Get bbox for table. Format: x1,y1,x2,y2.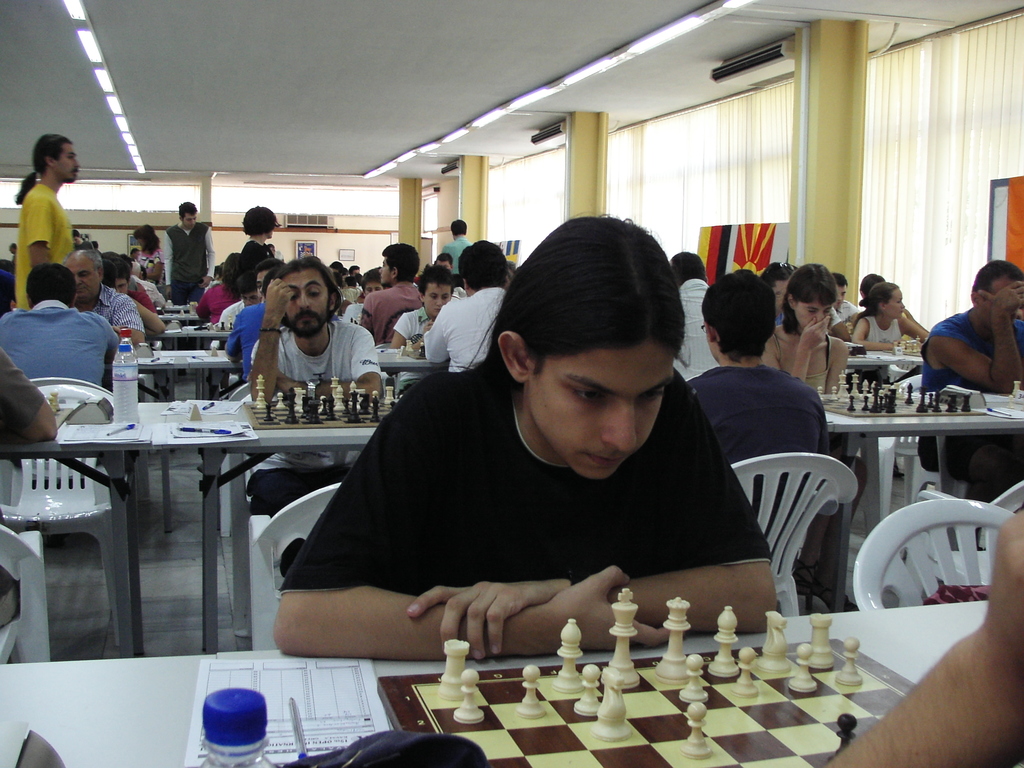
0,403,380,656.
